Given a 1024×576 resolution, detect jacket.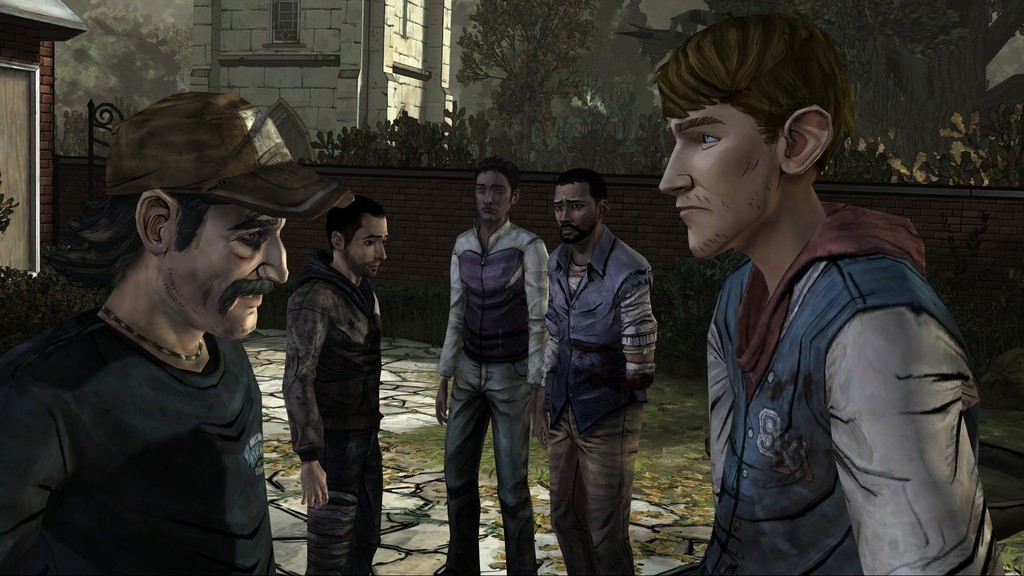
select_region(540, 227, 656, 433).
